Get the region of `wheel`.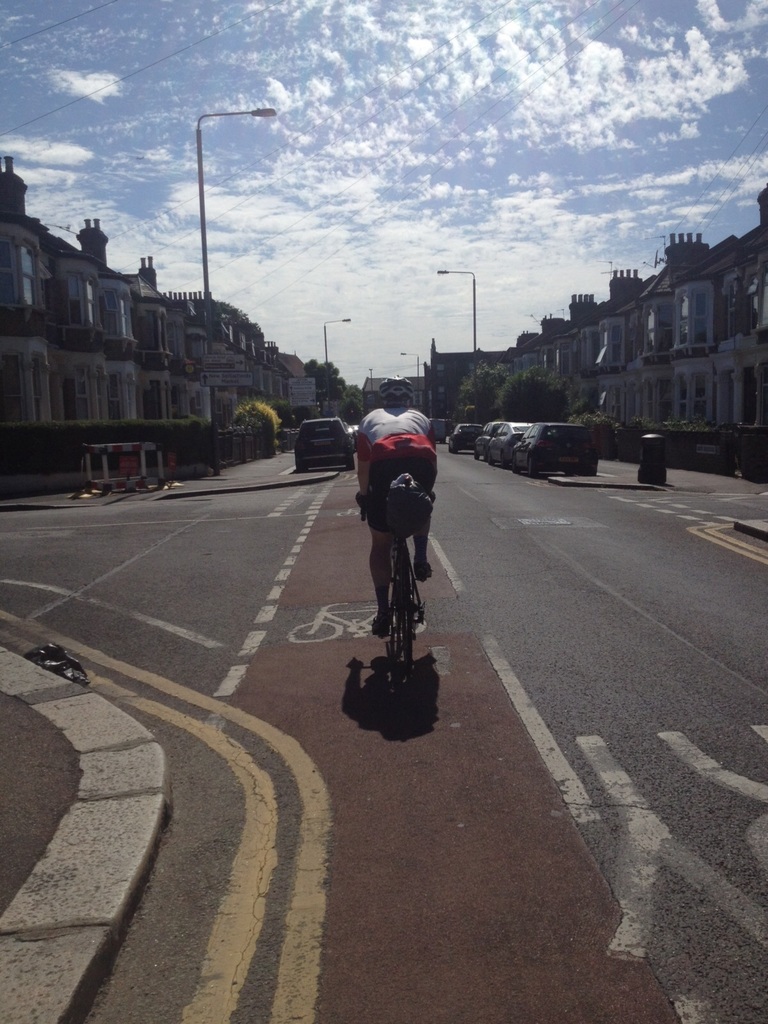
(x1=350, y1=454, x2=359, y2=471).
